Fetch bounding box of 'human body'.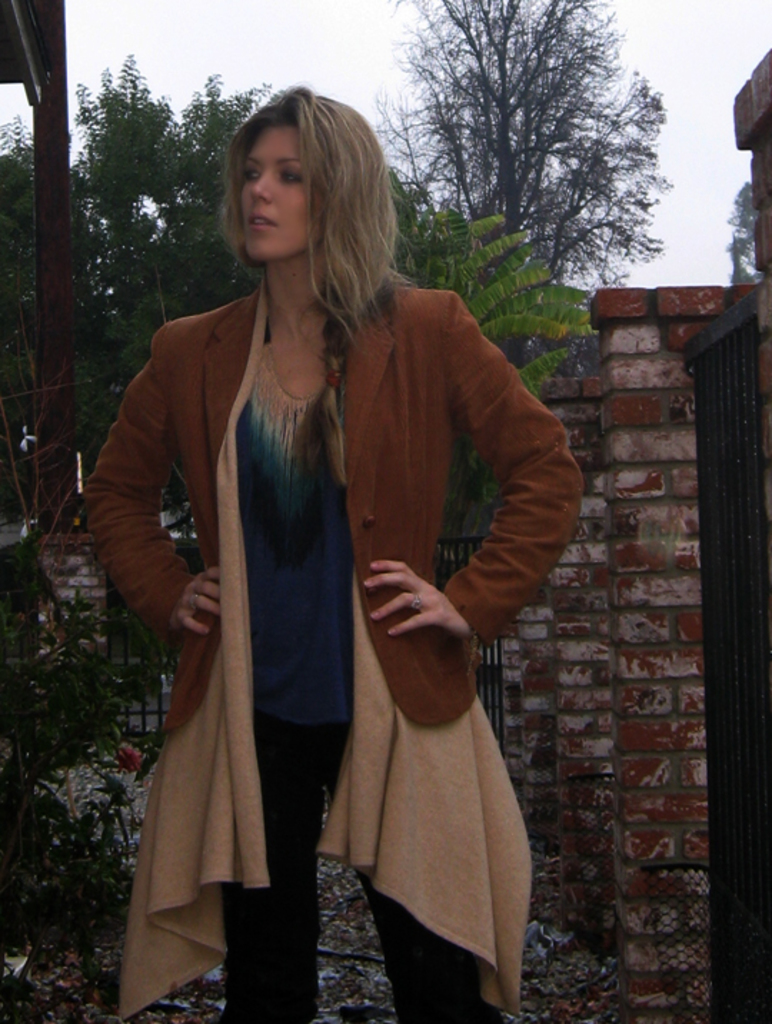
Bbox: detection(106, 30, 566, 1003).
